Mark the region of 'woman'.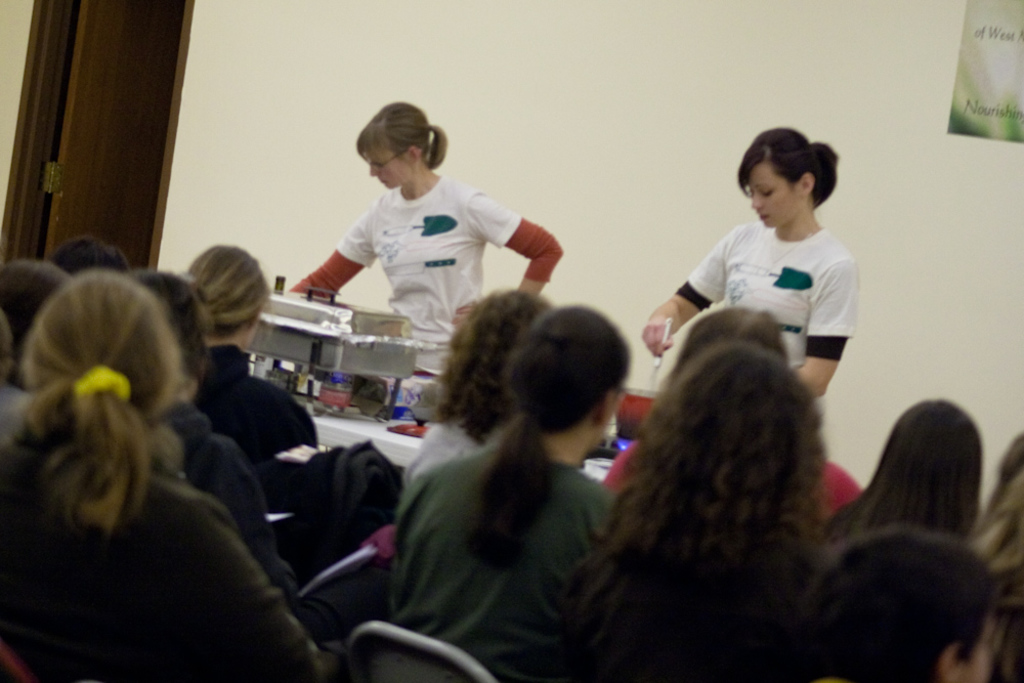
Region: rect(0, 269, 319, 682).
